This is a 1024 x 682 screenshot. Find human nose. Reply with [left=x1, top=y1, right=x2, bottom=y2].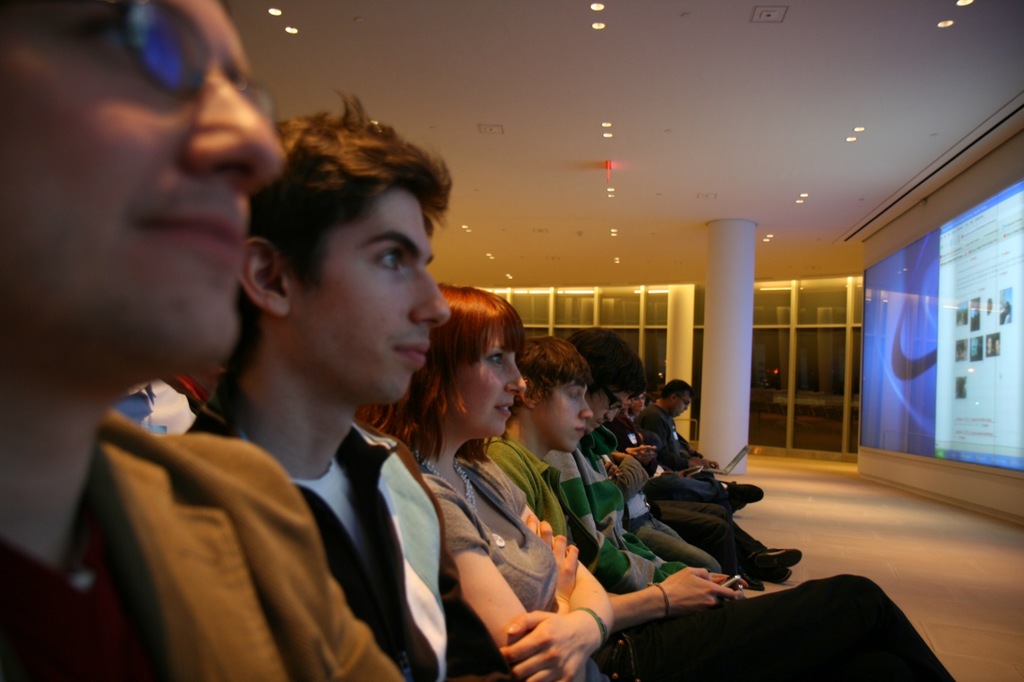
[left=638, top=397, right=644, bottom=406].
